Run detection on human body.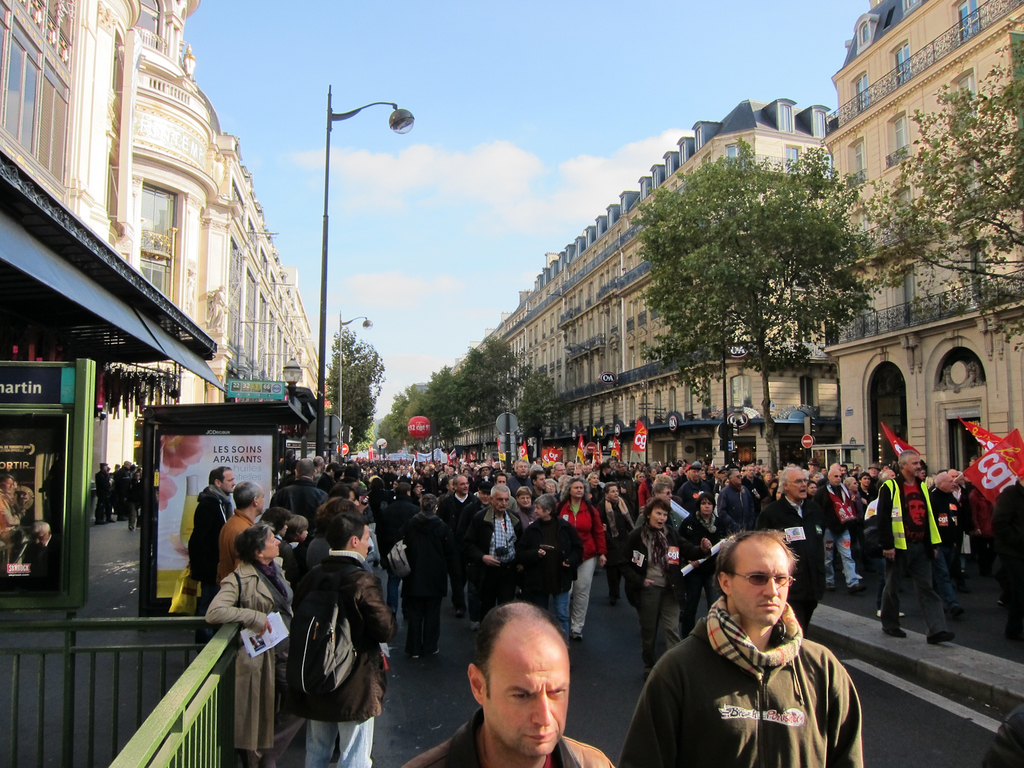
Result: locate(187, 482, 233, 637).
